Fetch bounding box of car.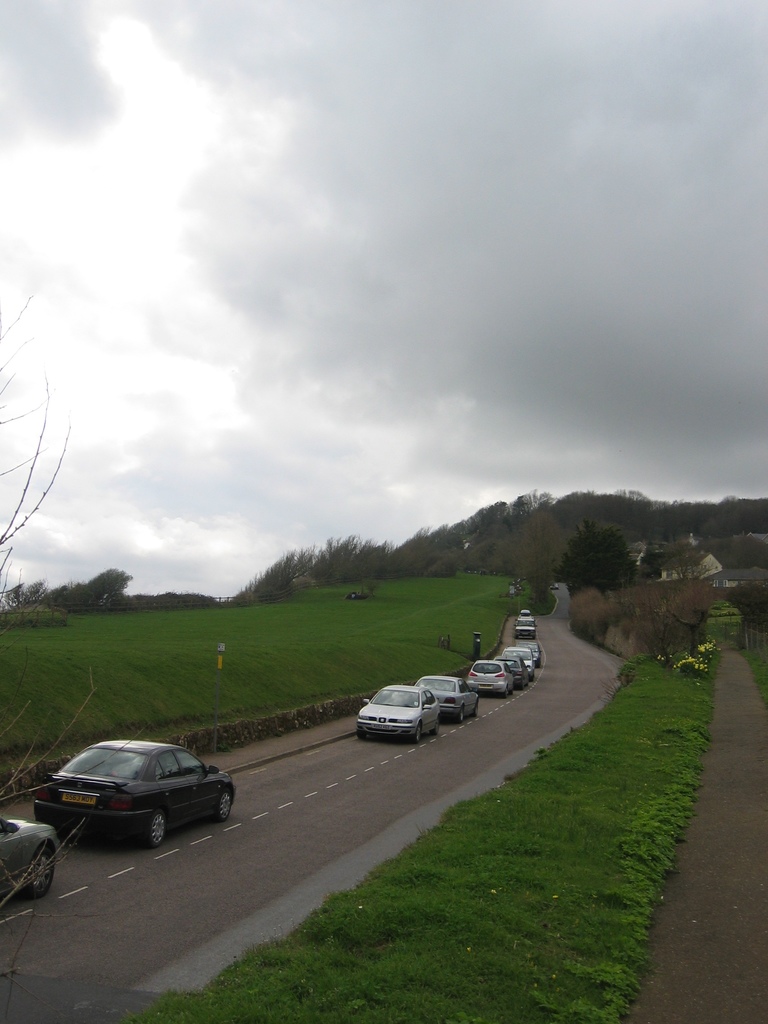
Bbox: l=505, t=643, r=545, b=675.
